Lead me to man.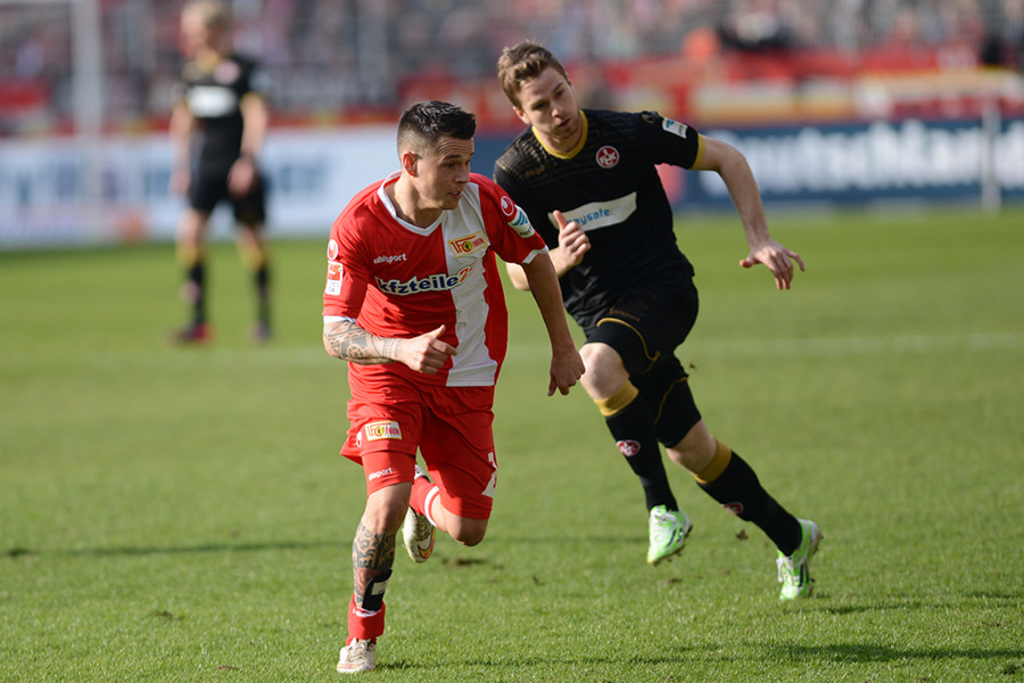
Lead to 317:94:540:636.
